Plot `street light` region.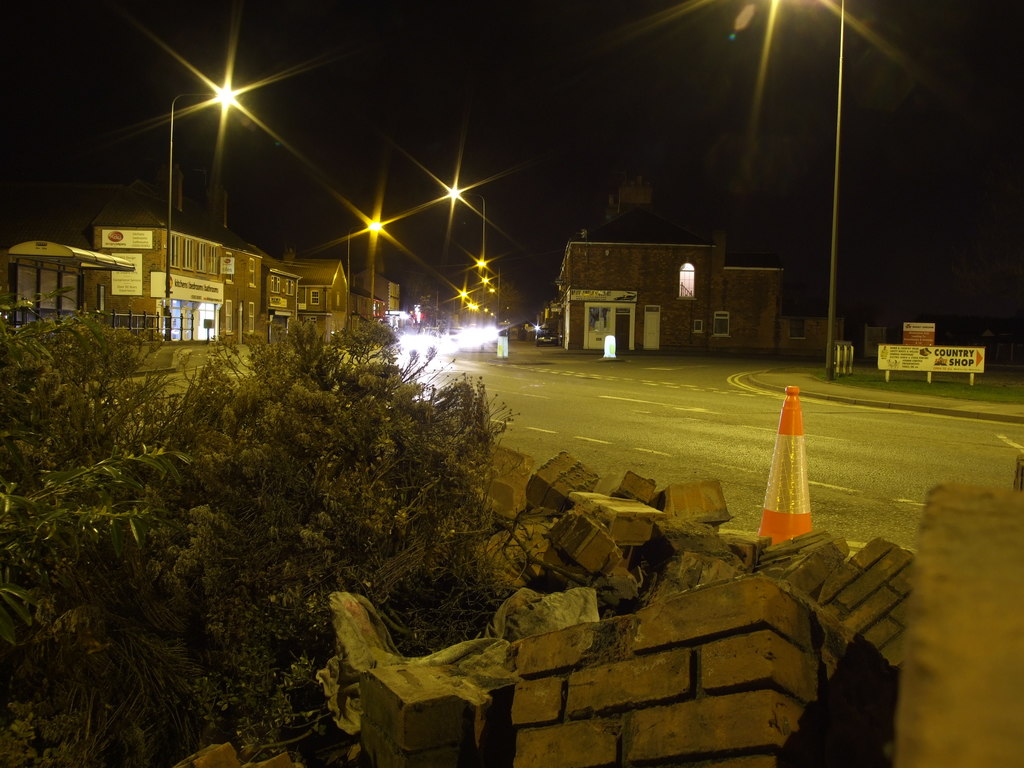
Plotted at left=470, top=255, right=502, bottom=319.
